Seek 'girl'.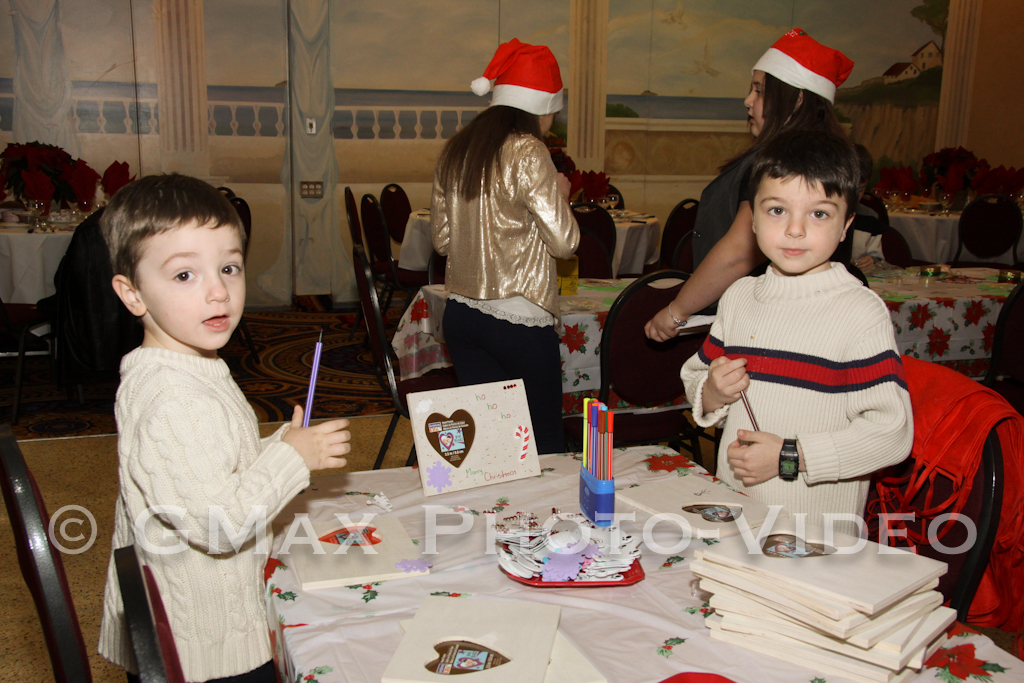
(91,167,354,682).
